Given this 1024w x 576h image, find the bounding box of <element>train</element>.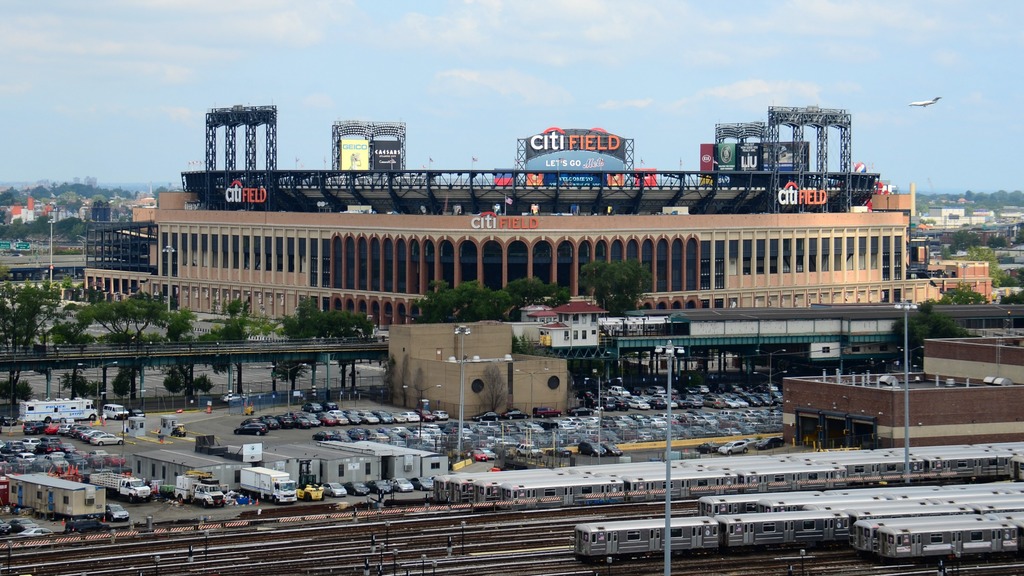
bbox=[876, 516, 1023, 563].
